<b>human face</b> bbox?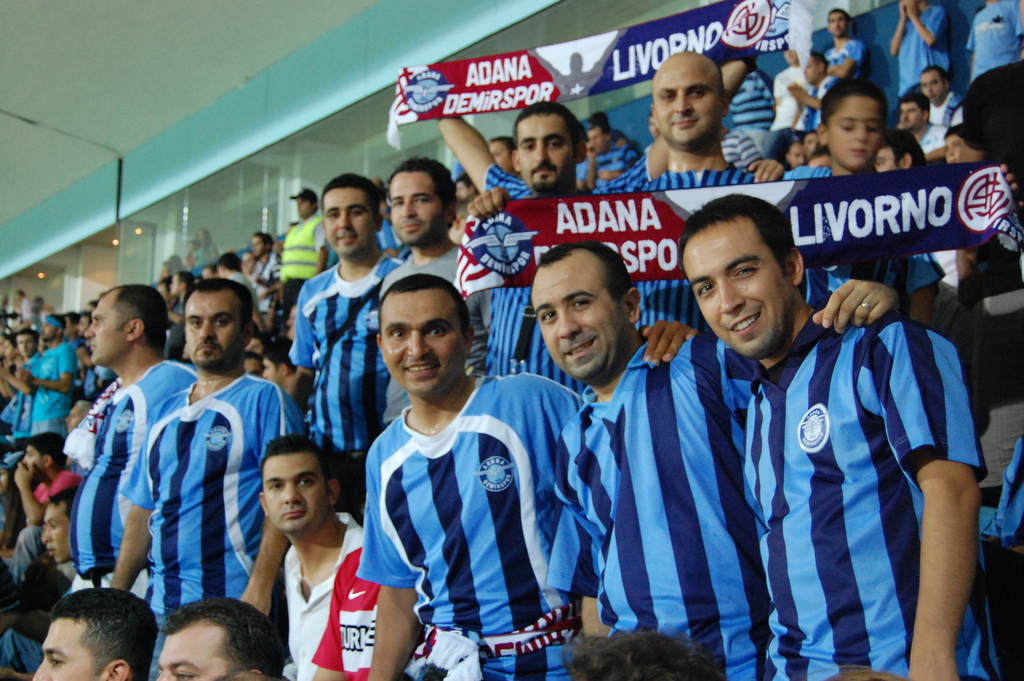
box(381, 291, 468, 395)
